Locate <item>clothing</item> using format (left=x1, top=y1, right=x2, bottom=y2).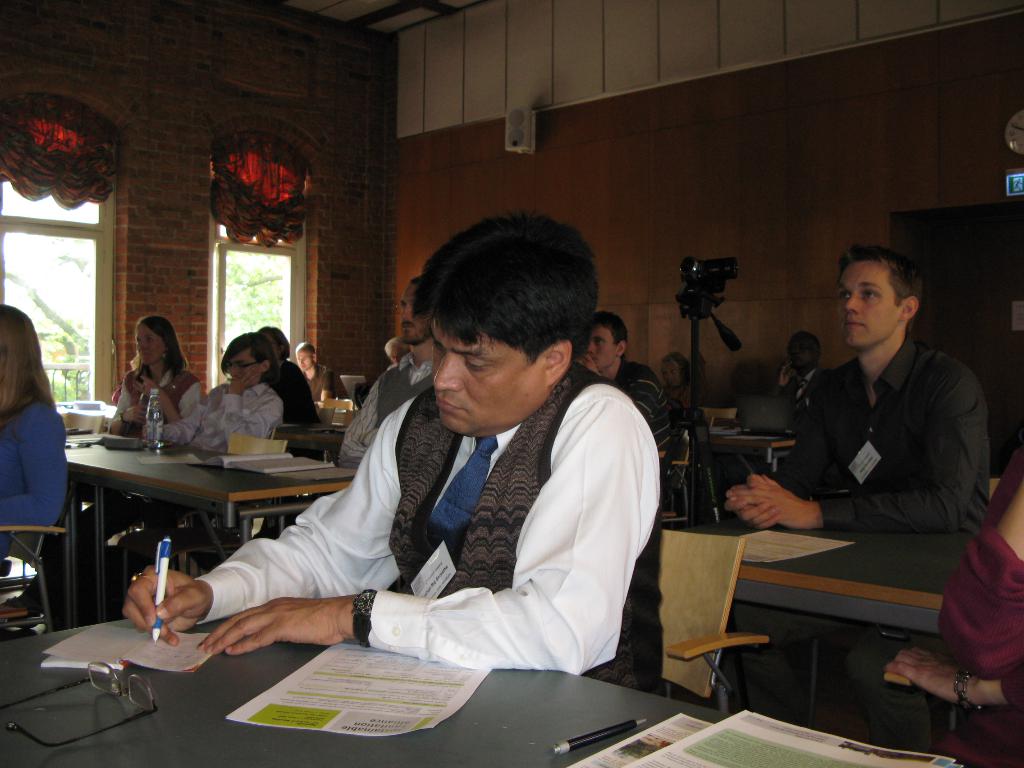
(left=762, top=331, right=986, bottom=534).
